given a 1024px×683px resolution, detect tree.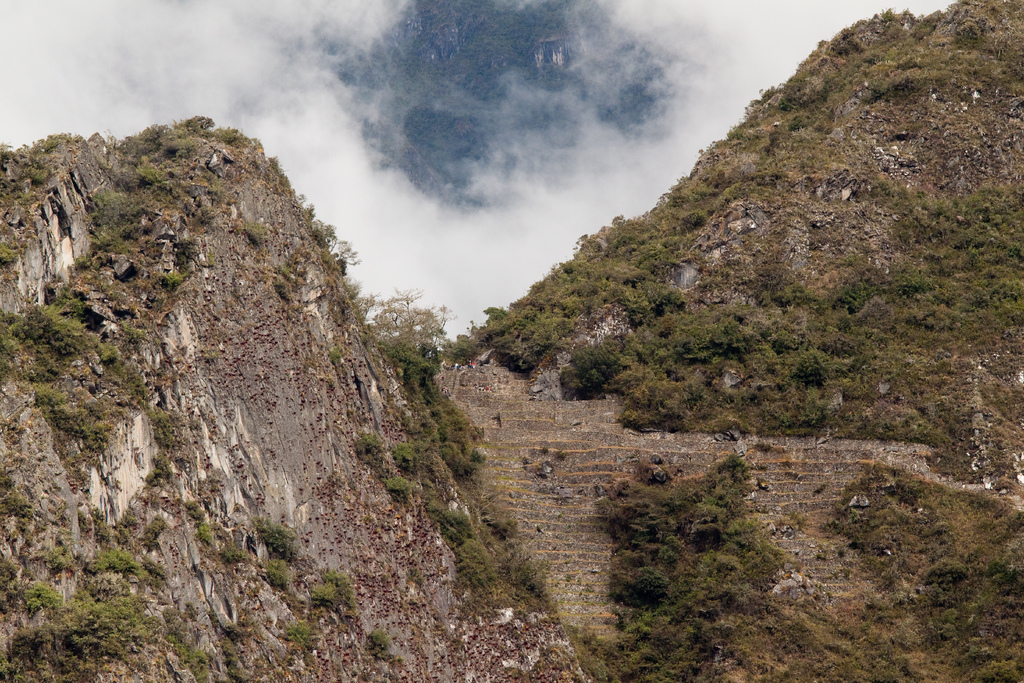
[332, 228, 353, 266].
